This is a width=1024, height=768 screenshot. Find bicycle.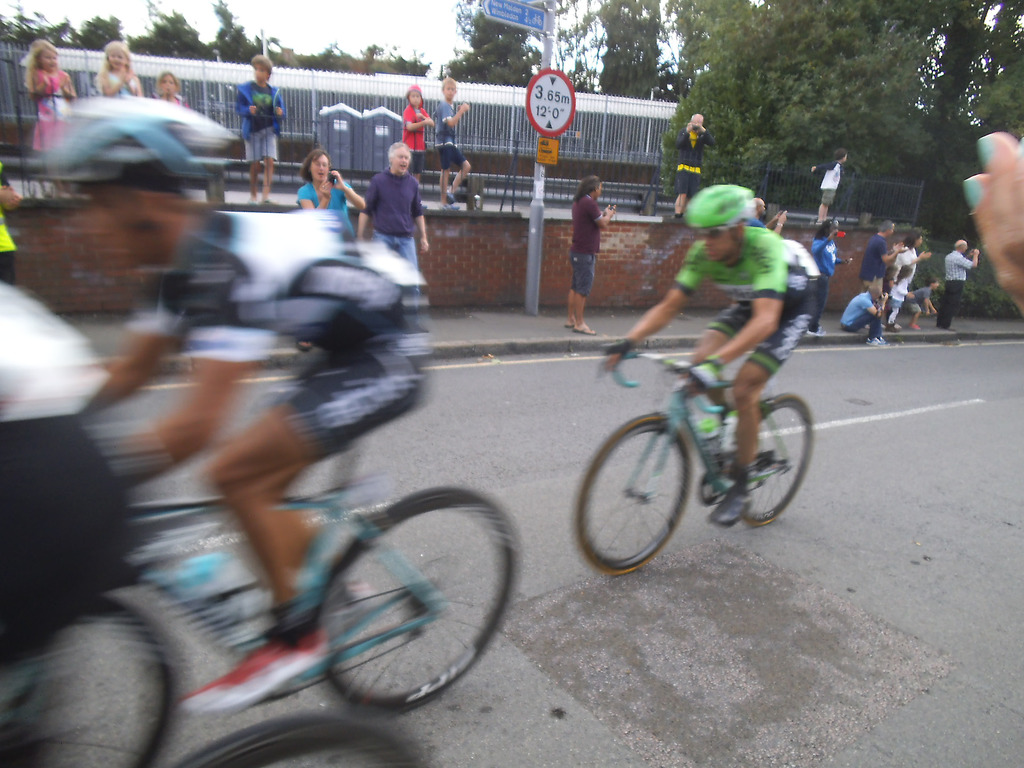
Bounding box: 0/422/525/767.
